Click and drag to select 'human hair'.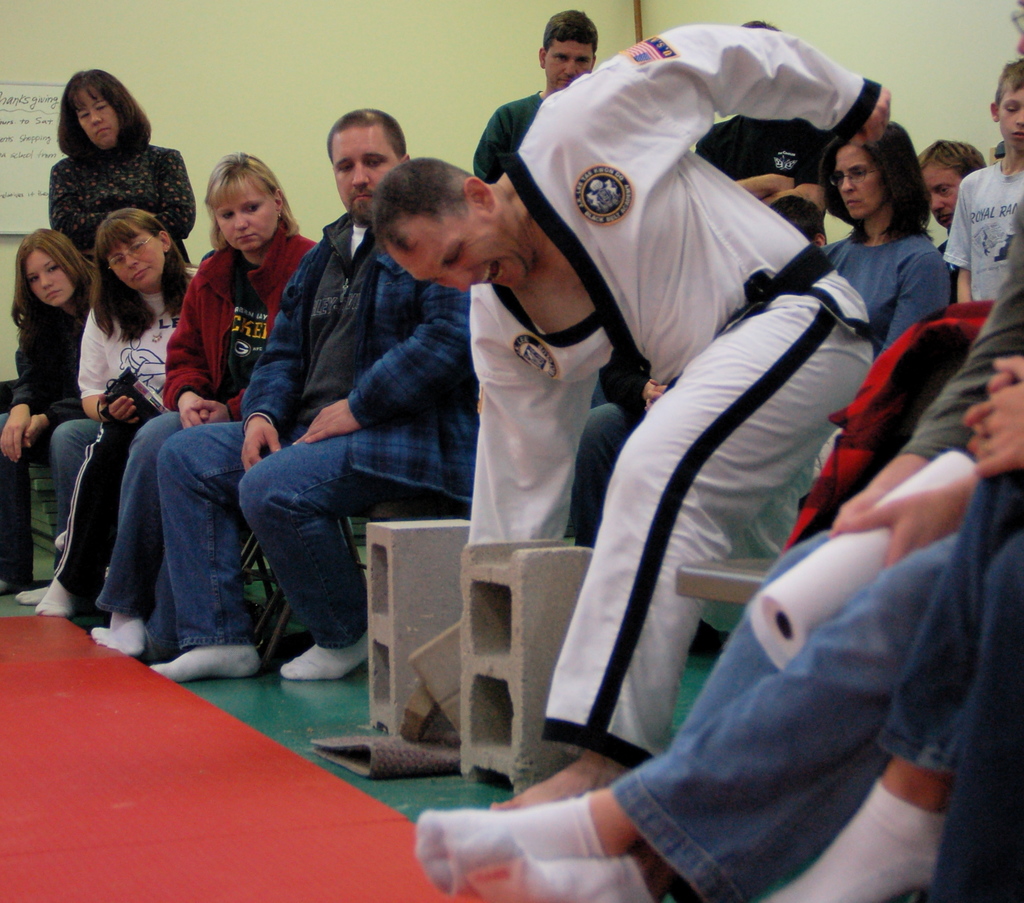
Selection: pyautogui.locateOnScreen(541, 10, 602, 62).
